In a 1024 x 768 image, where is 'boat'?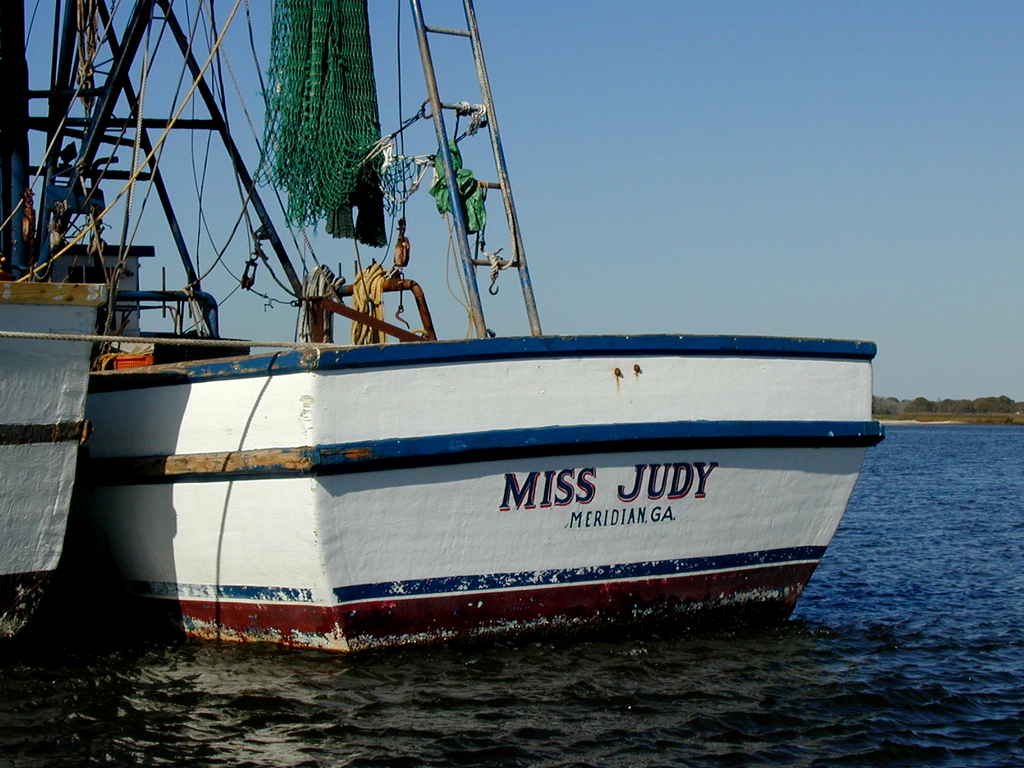
<region>0, 0, 111, 638</region>.
